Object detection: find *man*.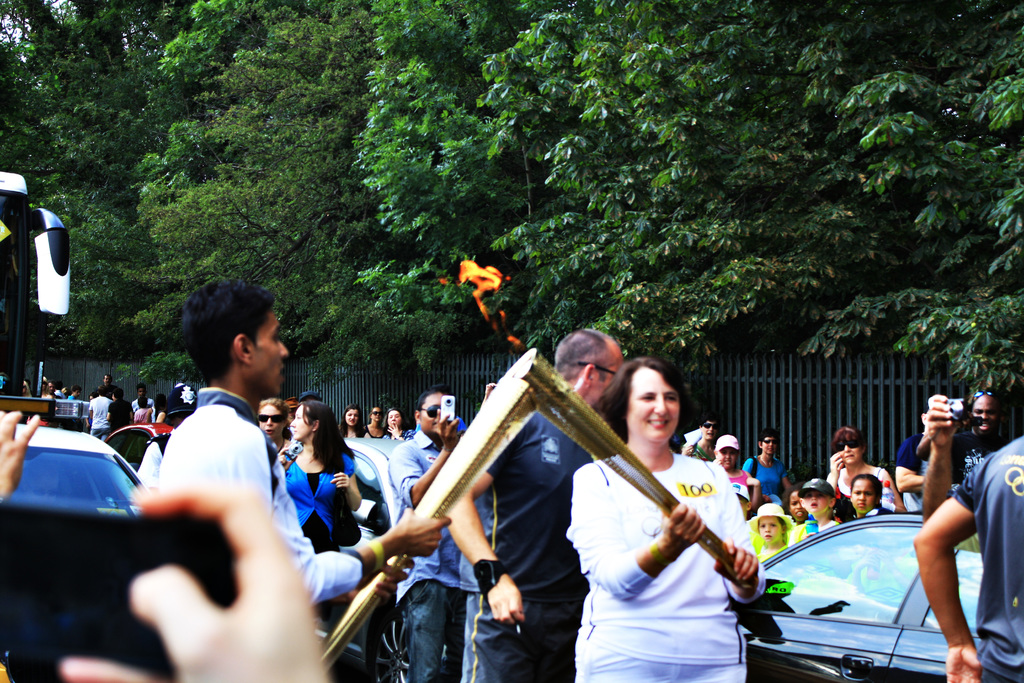
(x1=383, y1=392, x2=478, y2=682).
